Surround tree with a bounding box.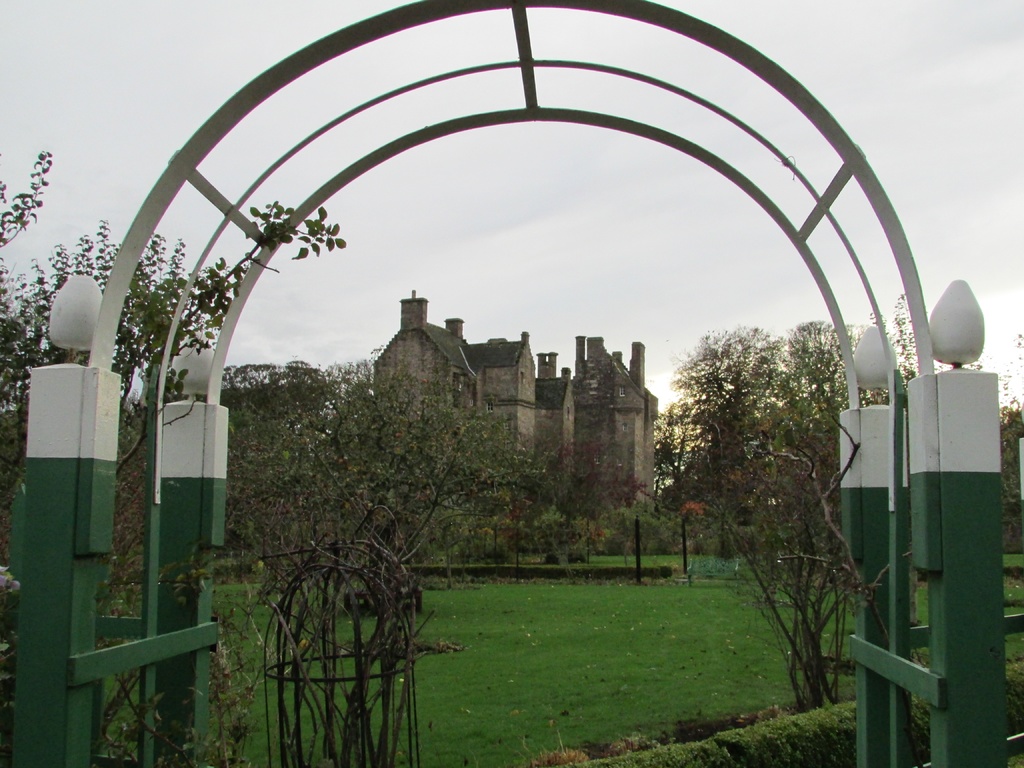
{"left": 482, "top": 431, "right": 598, "bottom": 584}.
